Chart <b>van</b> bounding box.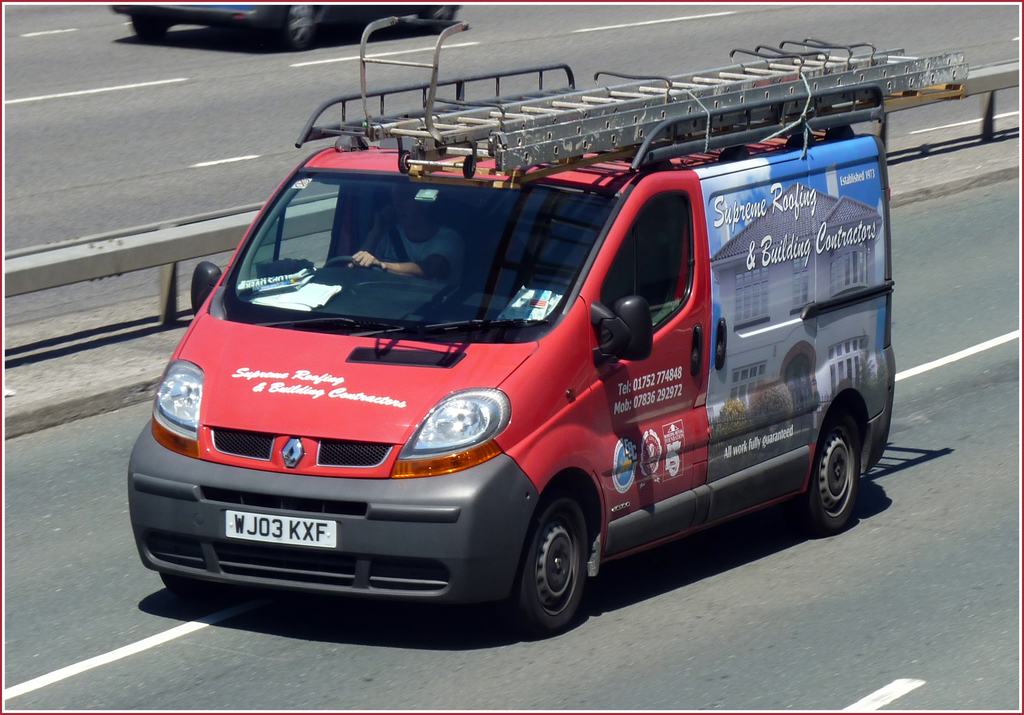
Charted: bbox=[125, 63, 897, 635].
